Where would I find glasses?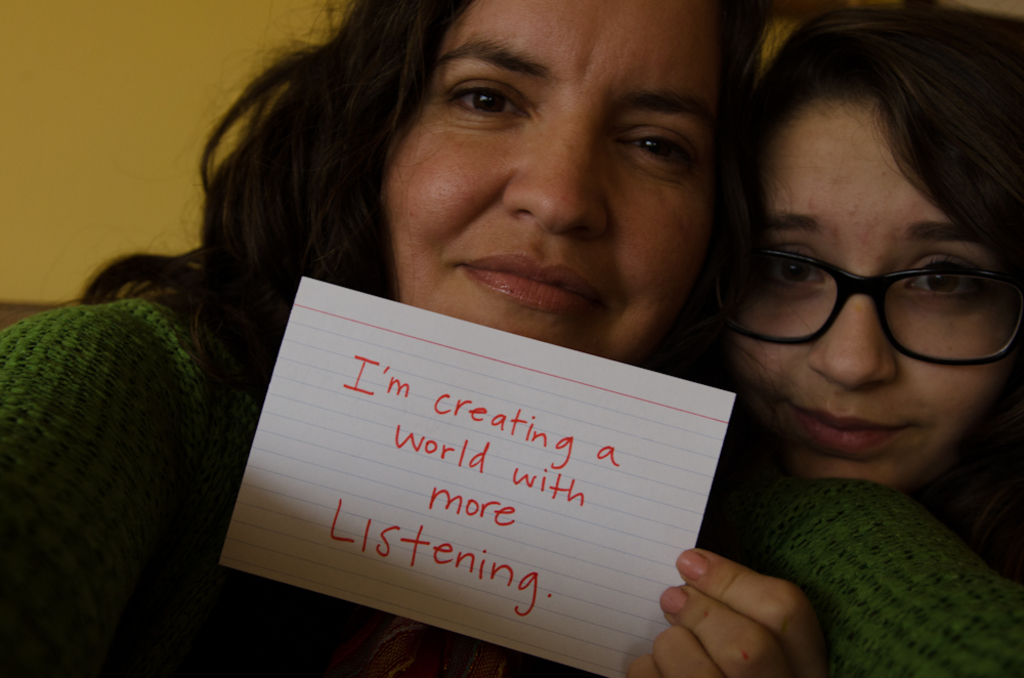
At 711,248,1023,357.
